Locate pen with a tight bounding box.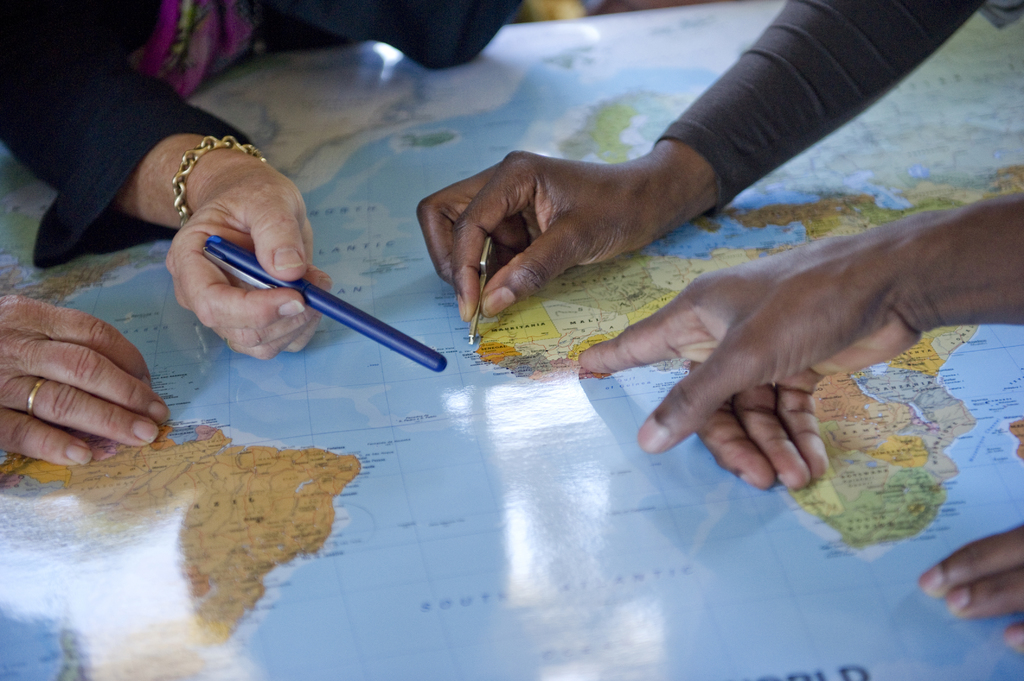
x1=198, y1=234, x2=449, y2=377.
